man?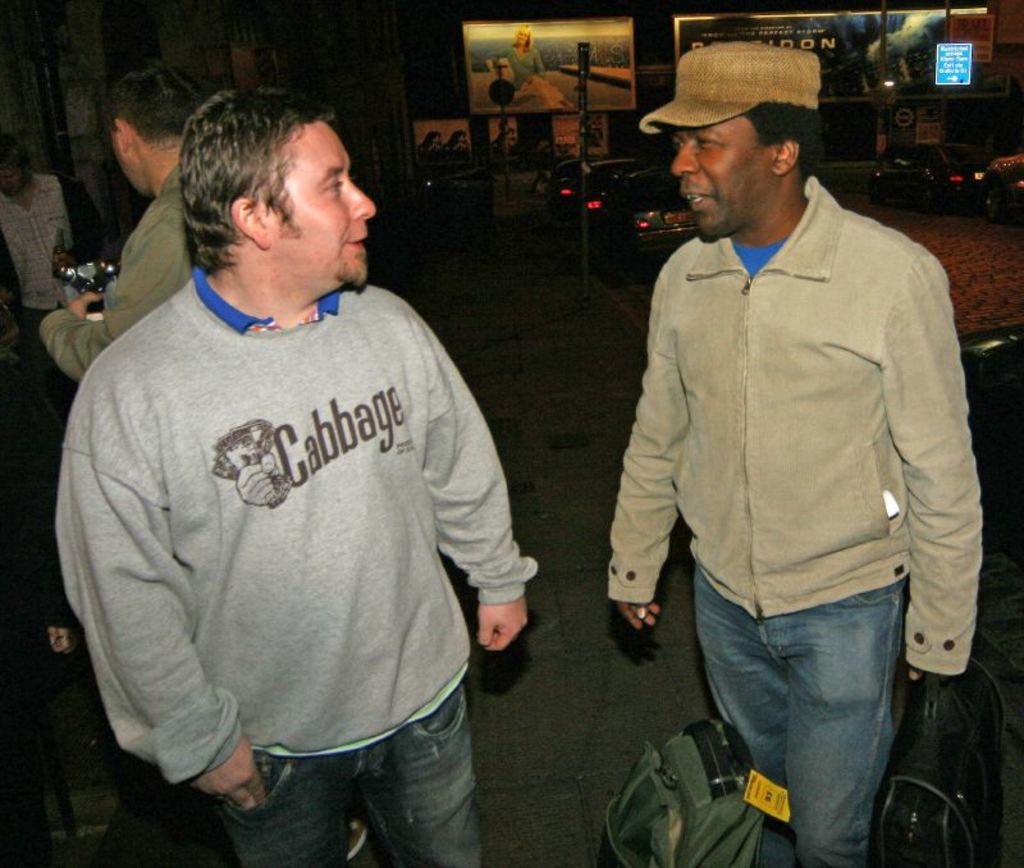
40 63 220 867
